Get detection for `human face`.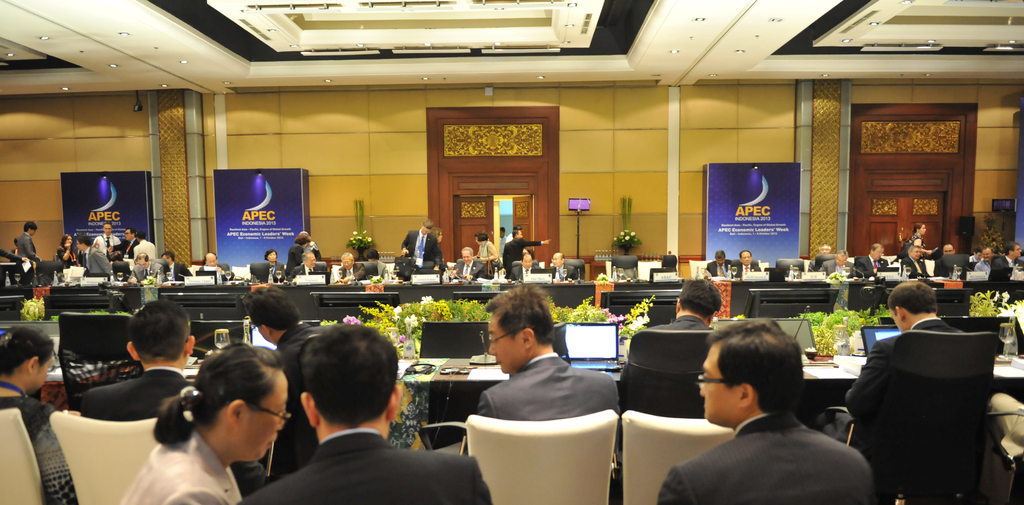
Detection: [x1=522, y1=255, x2=532, y2=269].
